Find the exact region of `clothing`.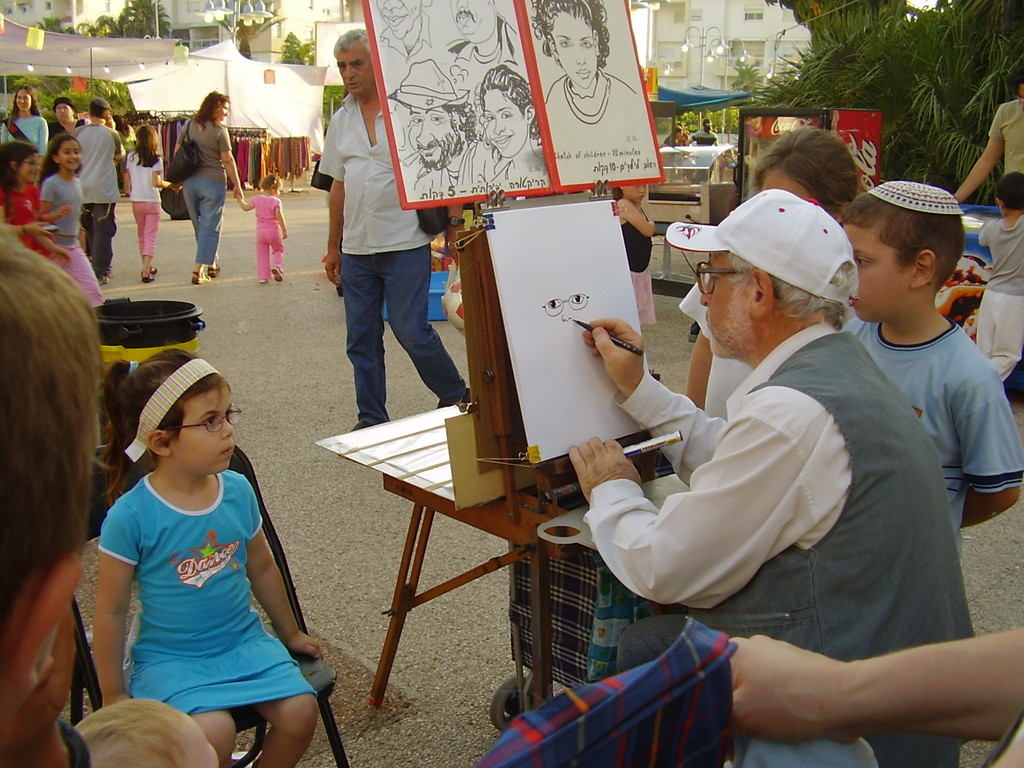
Exact region: region(986, 94, 1023, 177).
